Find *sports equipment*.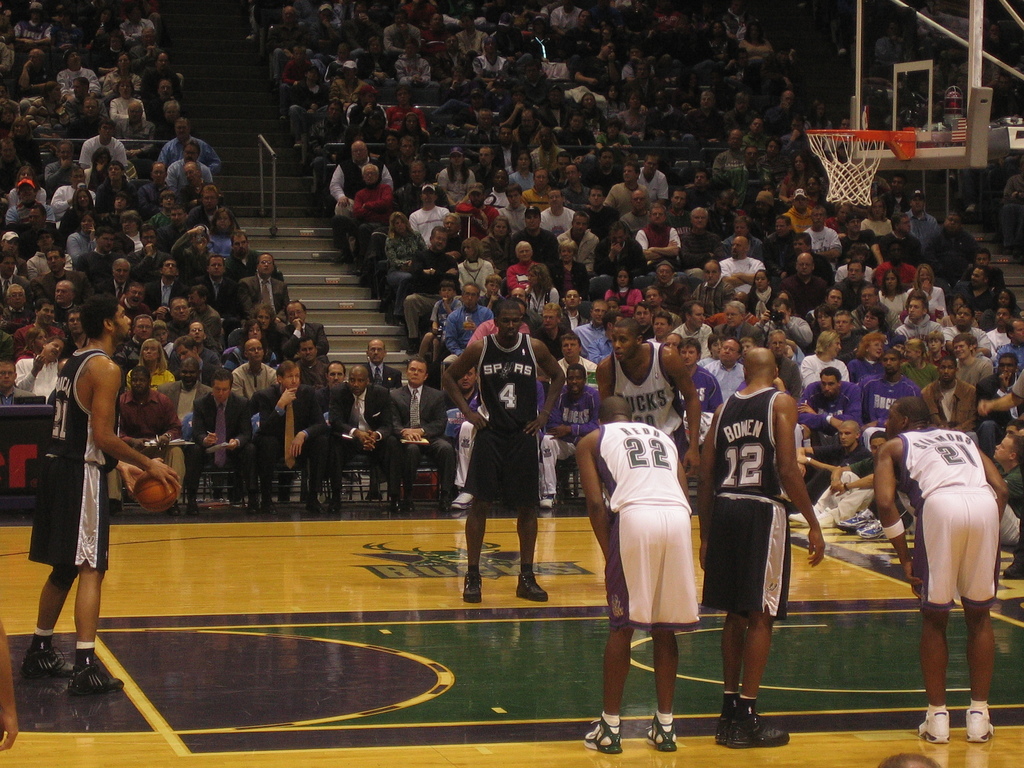
select_region(917, 707, 952, 746).
